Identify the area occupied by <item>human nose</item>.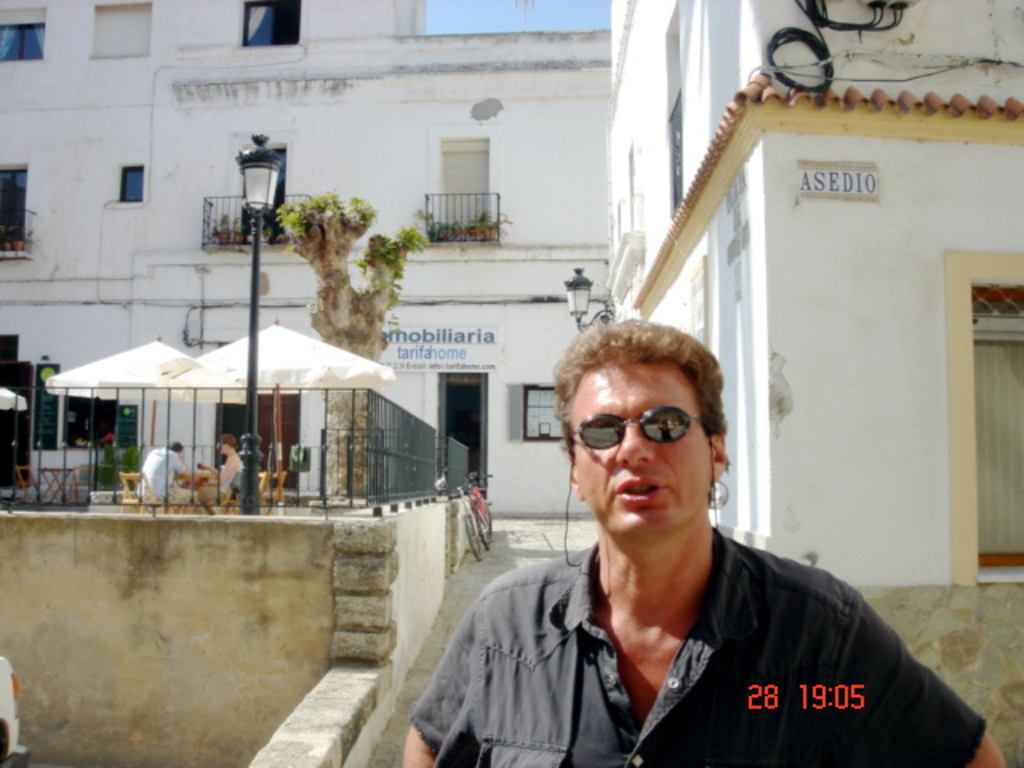
Area: 614/426/654/469.
